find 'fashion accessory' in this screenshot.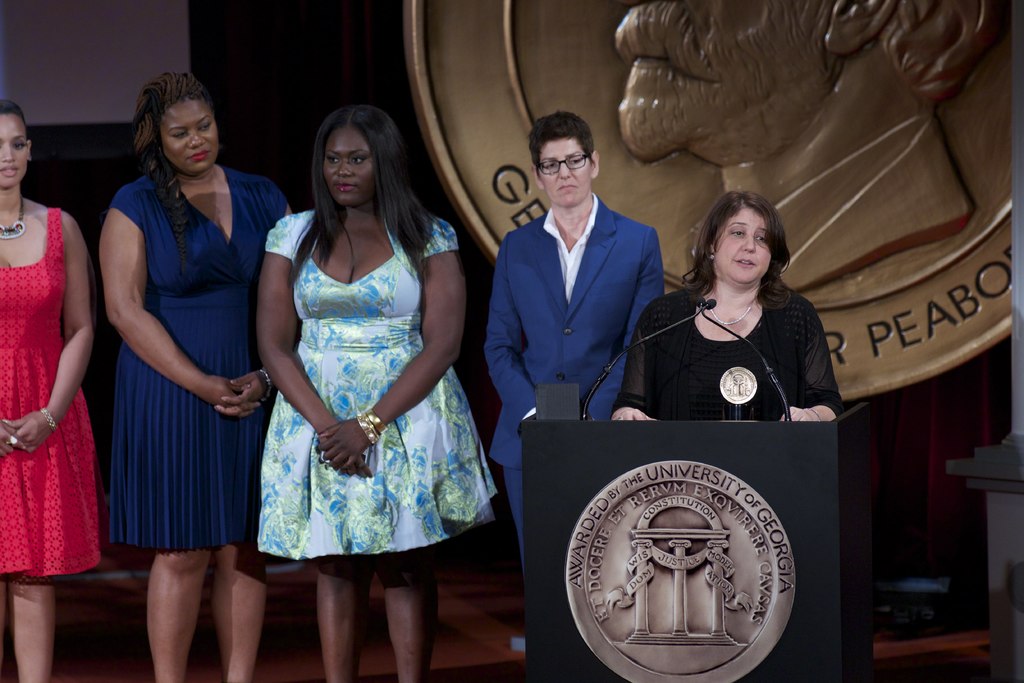
The bounding box for 'fashion accessory' is BBox(38, 406, 57, 425).
